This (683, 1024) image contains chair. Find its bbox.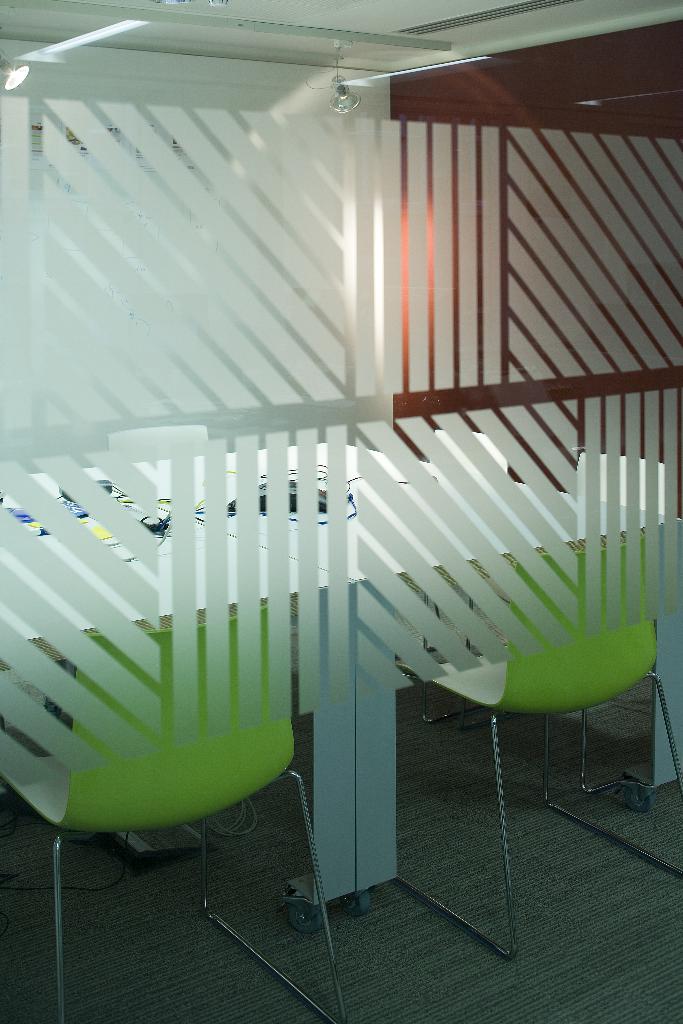
pyautogui.locateOnScreen(0, 600, 348, 1023).
